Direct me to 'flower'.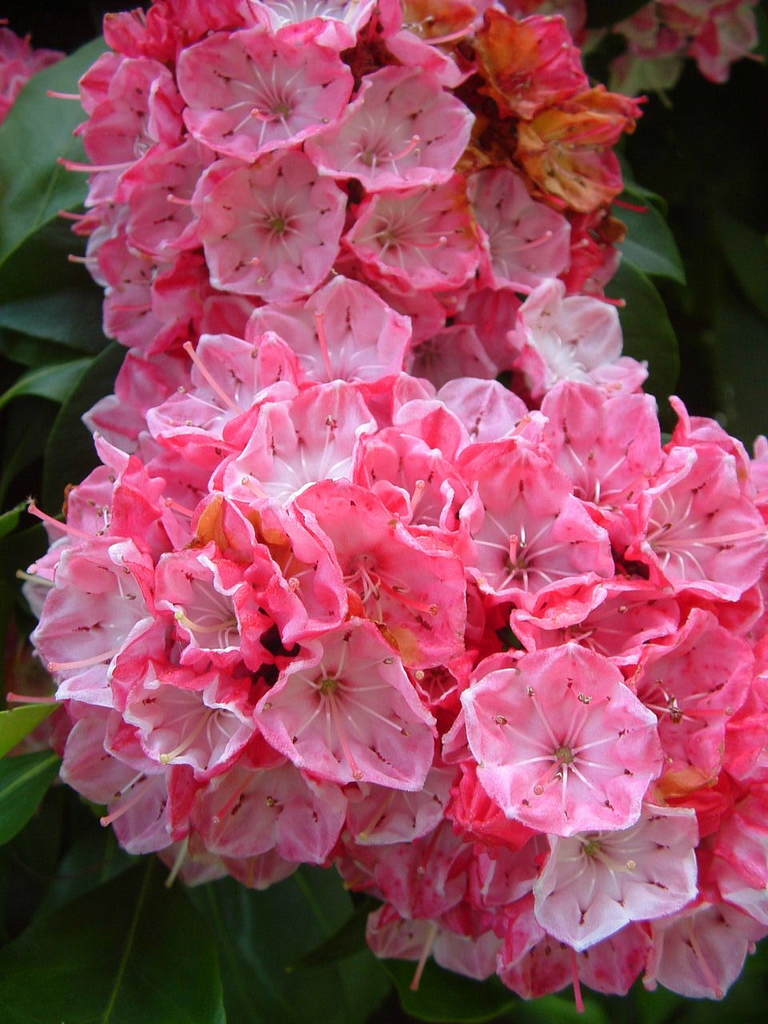
Direction: l=30, t=23, r=685, b=997.
